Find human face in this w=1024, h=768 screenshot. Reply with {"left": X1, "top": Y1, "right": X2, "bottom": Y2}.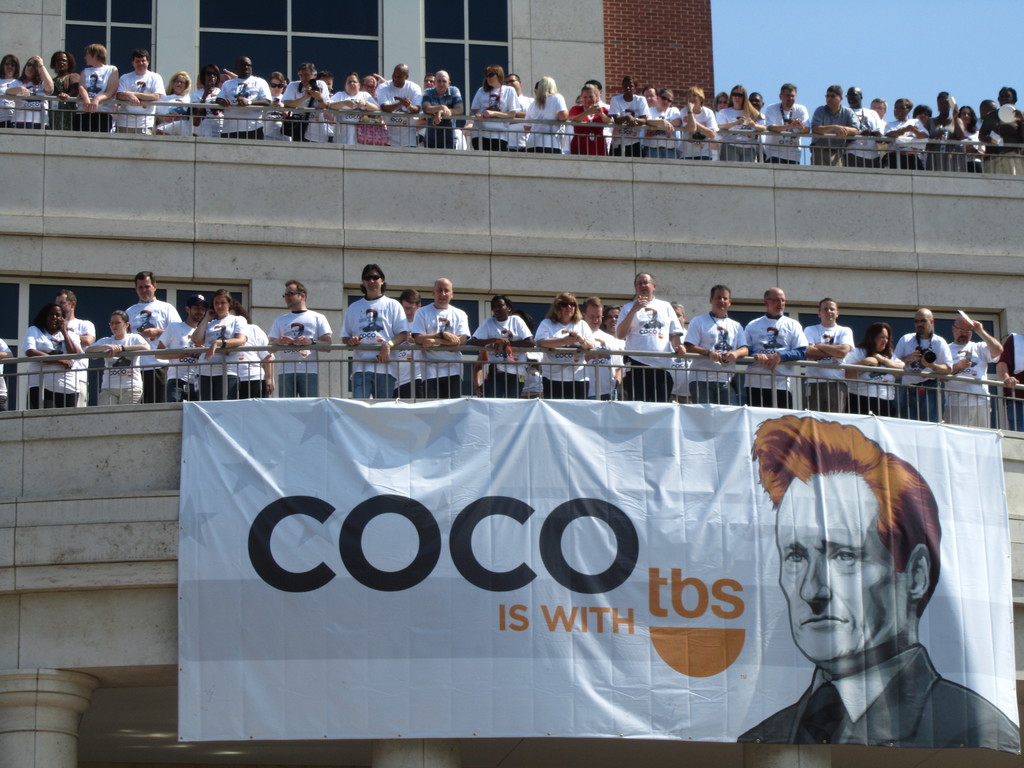
{"left": 767, "top": 290, "right": 785, "bottom": 316}.
